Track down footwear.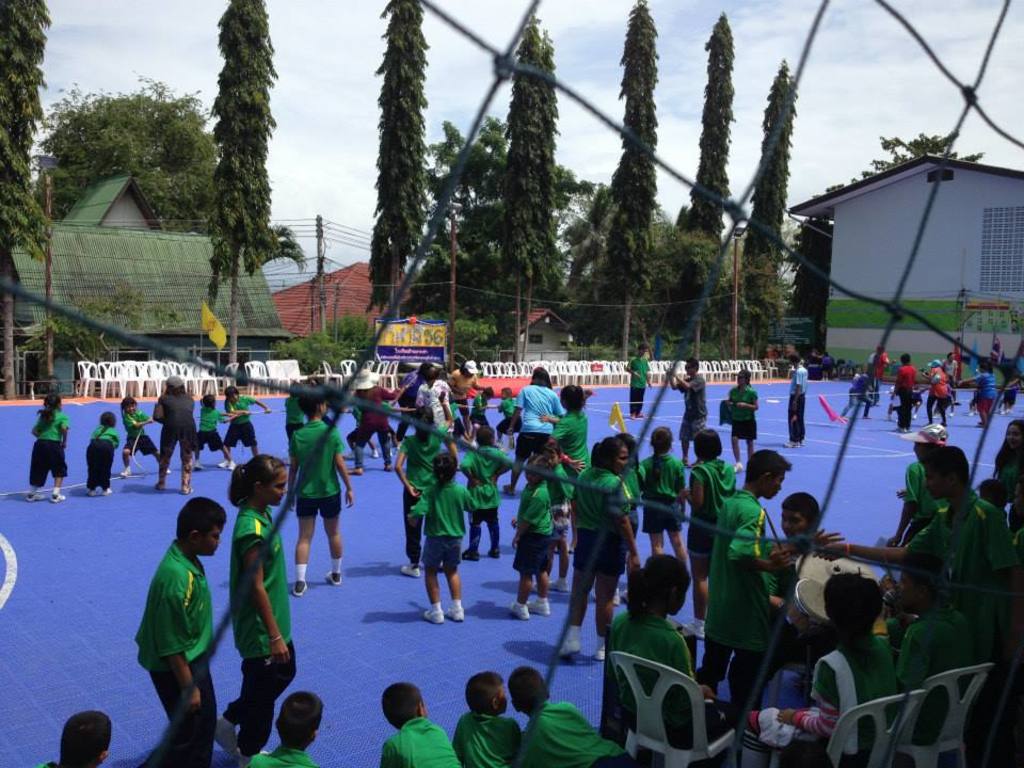
Tracked to box(46, 490, 70, 506).
